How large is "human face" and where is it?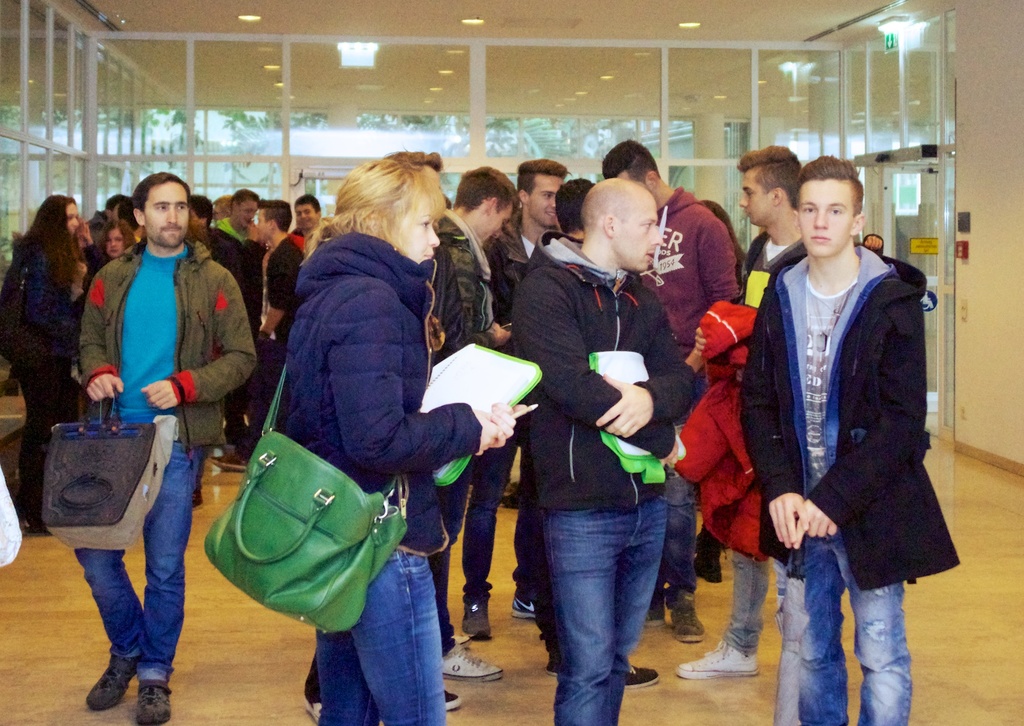
Bounding box: bbox=(743, 173, 773, 219).
